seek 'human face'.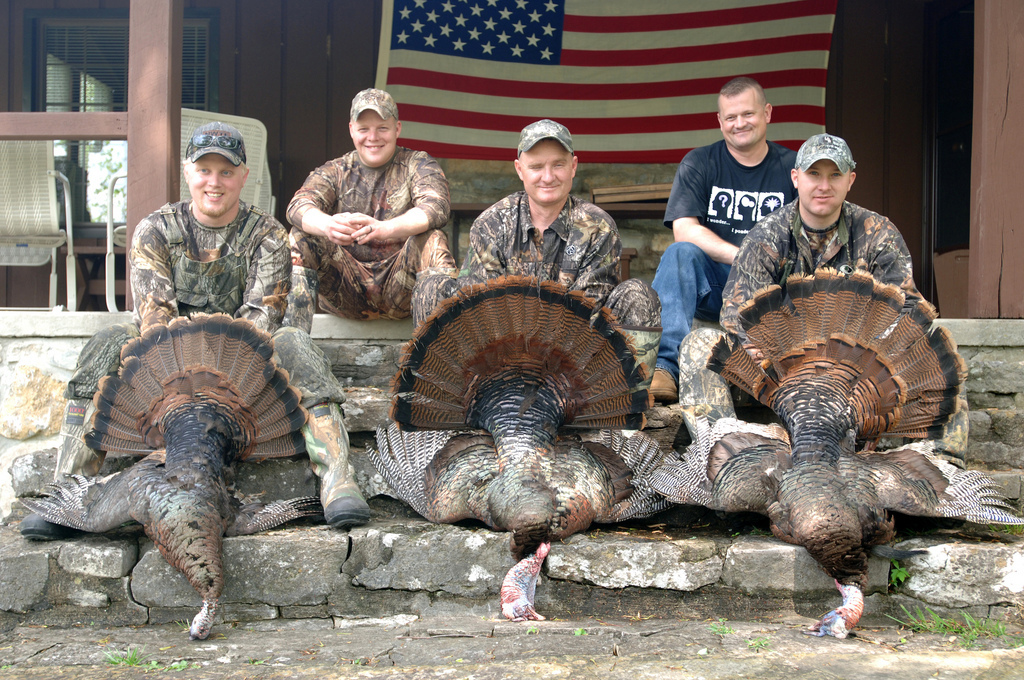
crop(797, 159, 847, 217).
